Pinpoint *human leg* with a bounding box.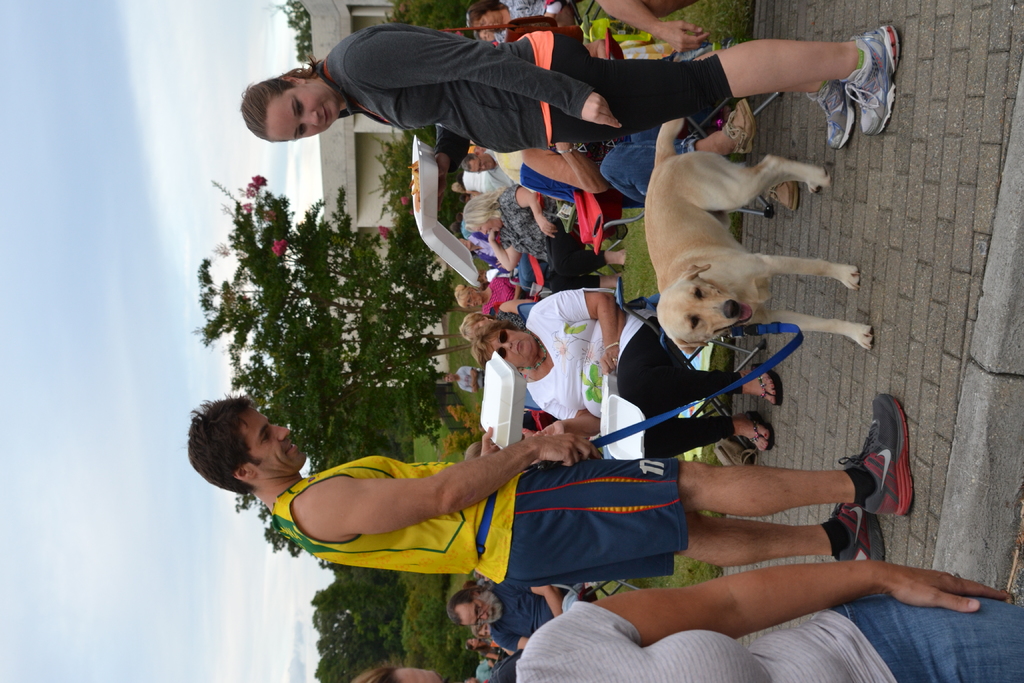
(644,409,774,454).
